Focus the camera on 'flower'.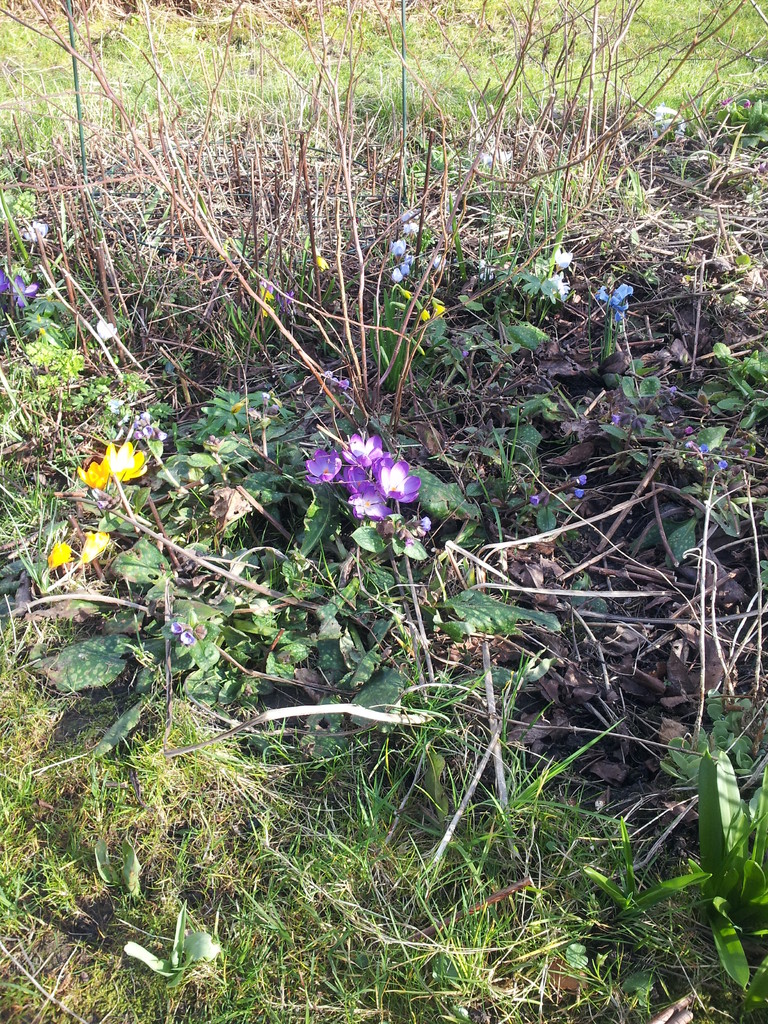
Focus region: 527, 490, 543, 508.
